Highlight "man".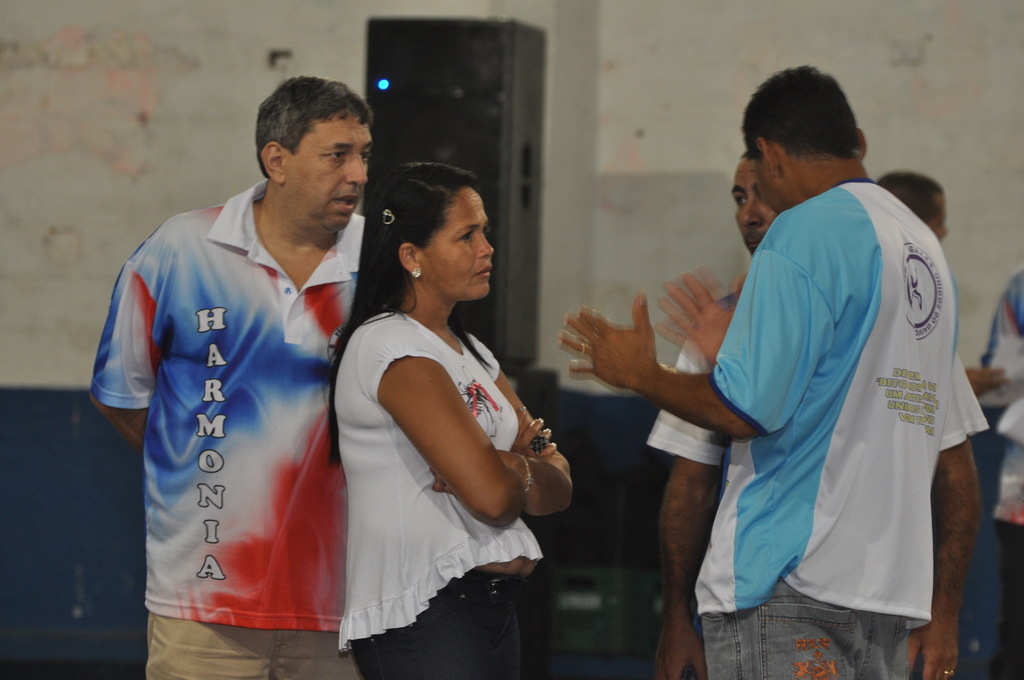
Highlighted region: x1=648, y1=140, x2=990, y2=679.
